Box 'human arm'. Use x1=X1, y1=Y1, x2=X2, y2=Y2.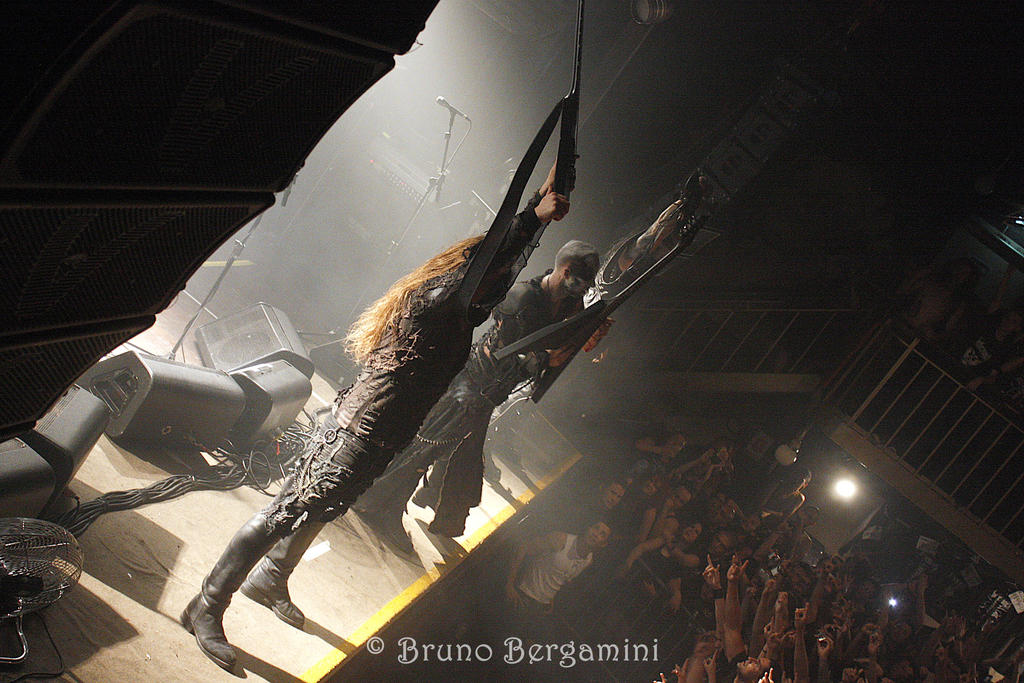
x1=683, y1=646, x2=703, y2=682.
